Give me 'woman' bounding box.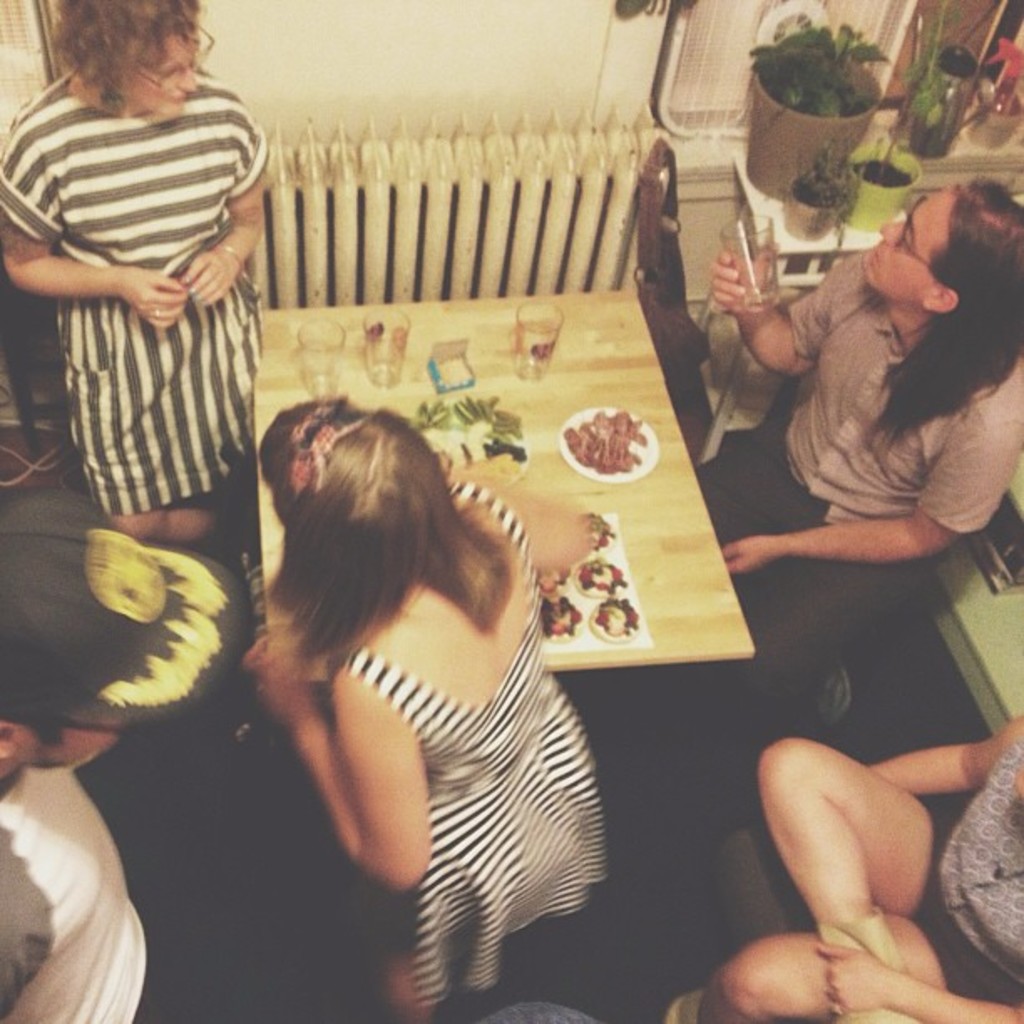
Rect(673, 186, 1022, 709).
